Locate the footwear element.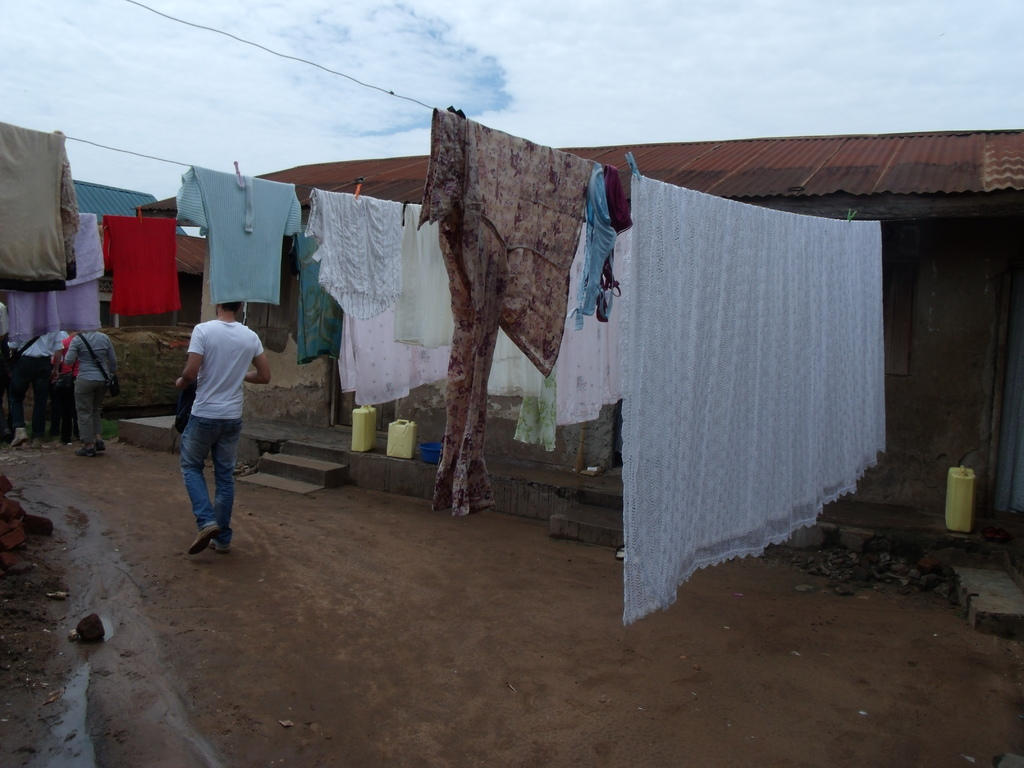
Element bbox: l=93, t=437, r=108, b=460.
